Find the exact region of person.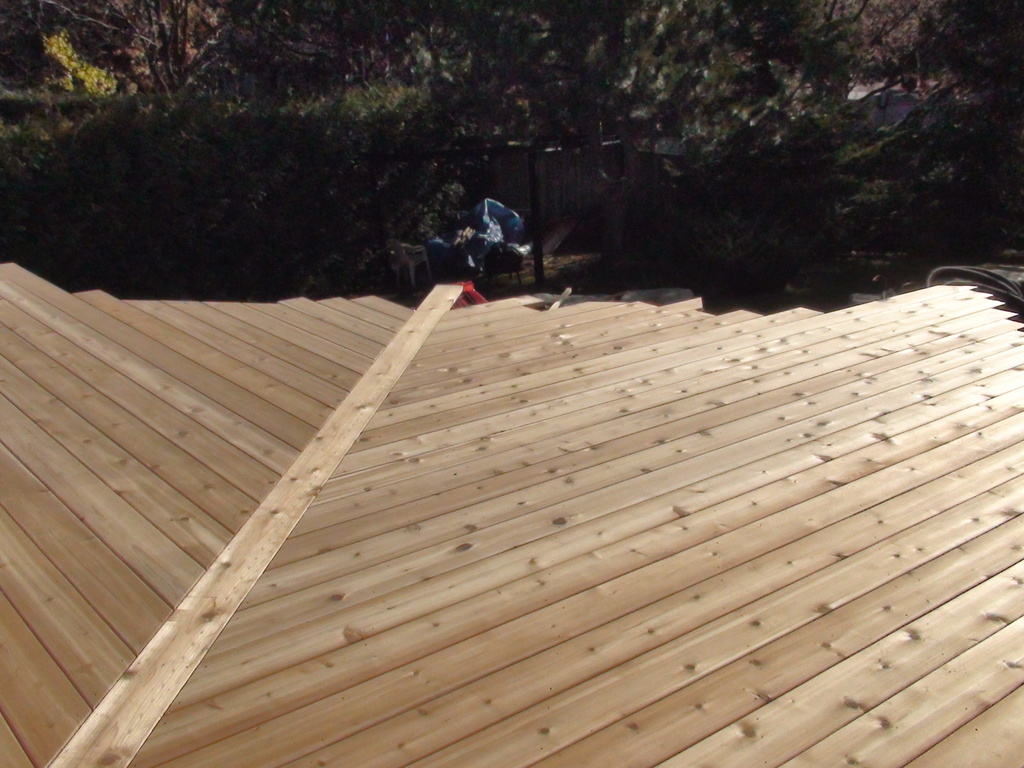
Exact region: rect(452, 183, 534, 293).
